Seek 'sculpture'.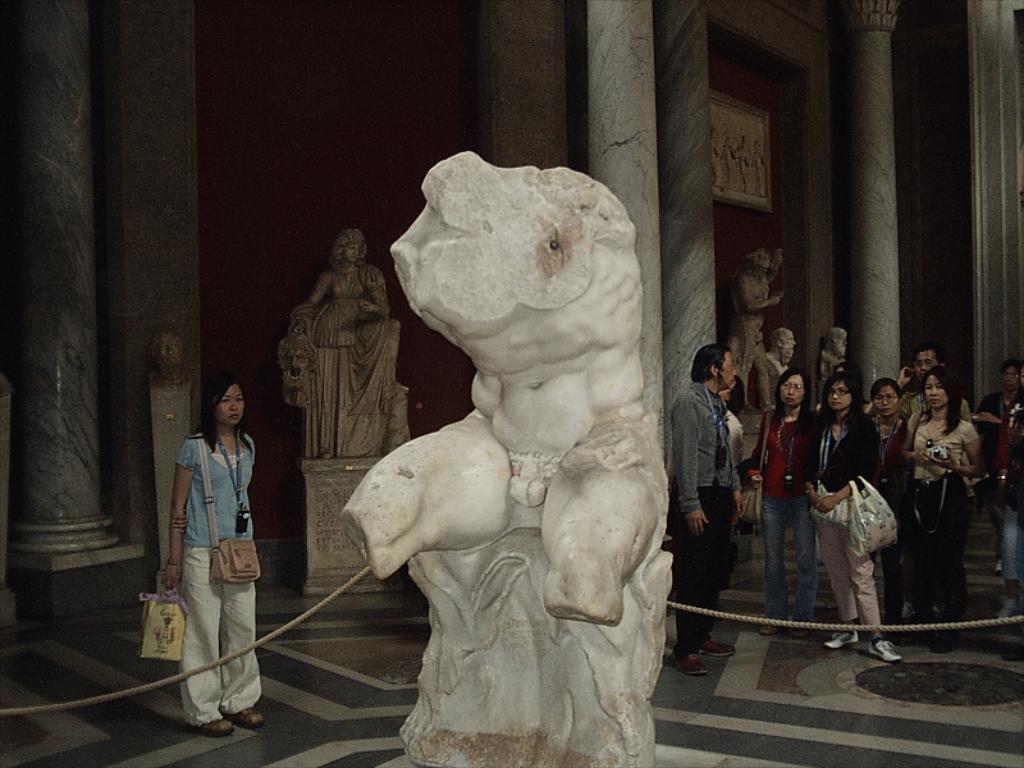
l=337, t=145, r=713, b=740.
